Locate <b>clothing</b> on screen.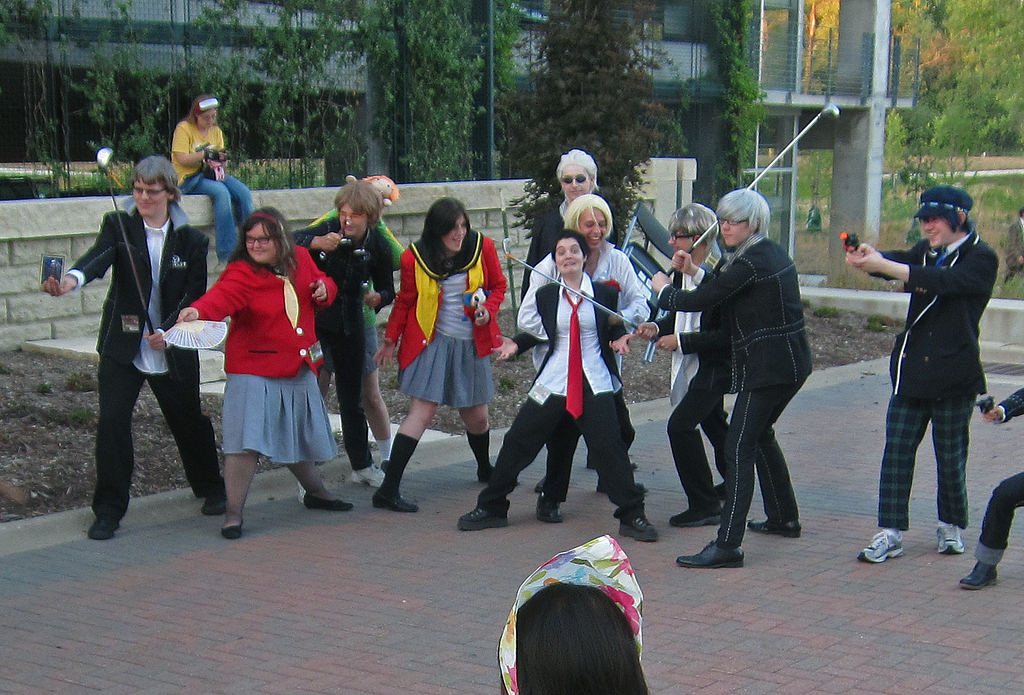
On screen at 504:532:657:694.
